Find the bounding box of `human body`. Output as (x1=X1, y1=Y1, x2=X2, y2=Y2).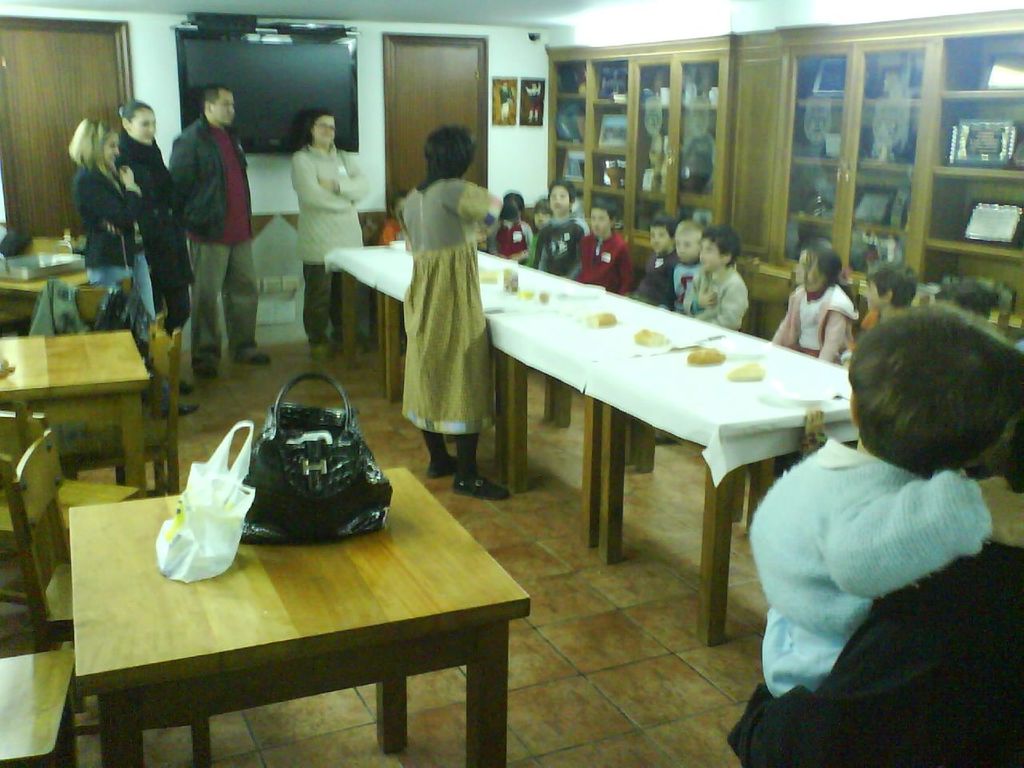
(x1=538, y1=180, x2=589, y2=276).
